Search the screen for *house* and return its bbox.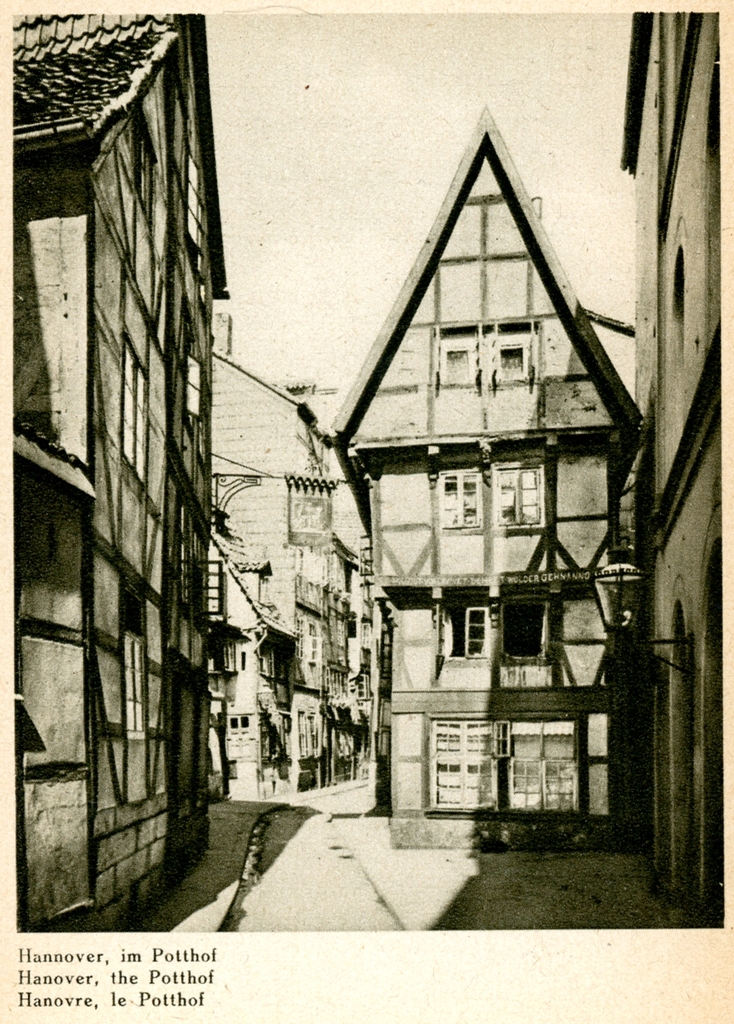
Found: pyautogui.locateOnScreen(21, 8, 233, 924).
